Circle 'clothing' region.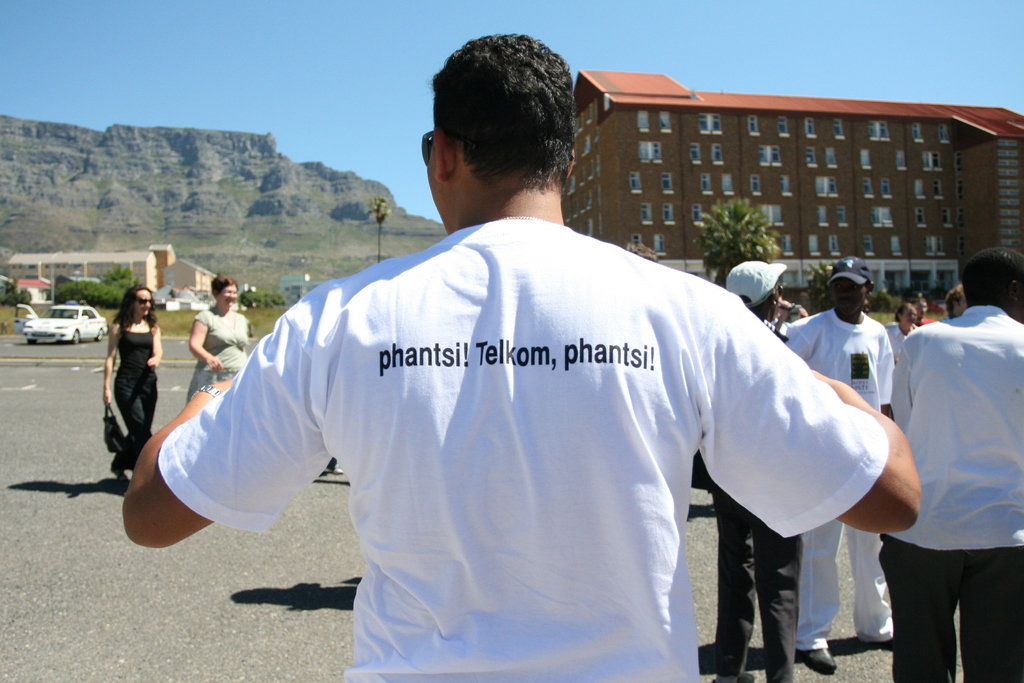
Region: <region>714, 317, 808, 677</region>.
